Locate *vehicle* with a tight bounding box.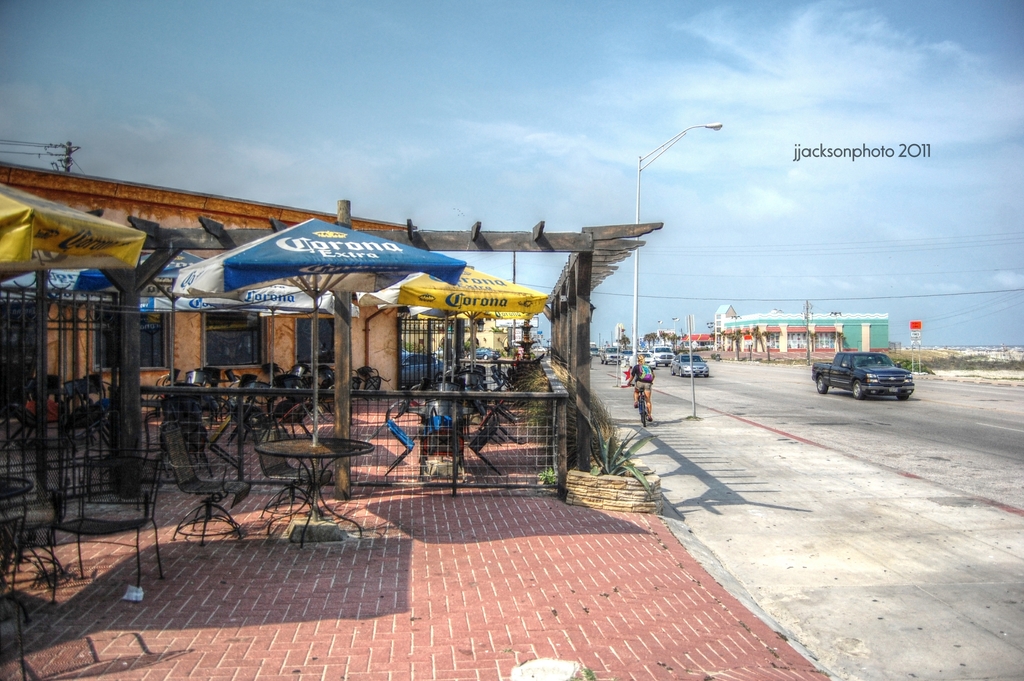
<region>587, 343, 600, 358</region>.
